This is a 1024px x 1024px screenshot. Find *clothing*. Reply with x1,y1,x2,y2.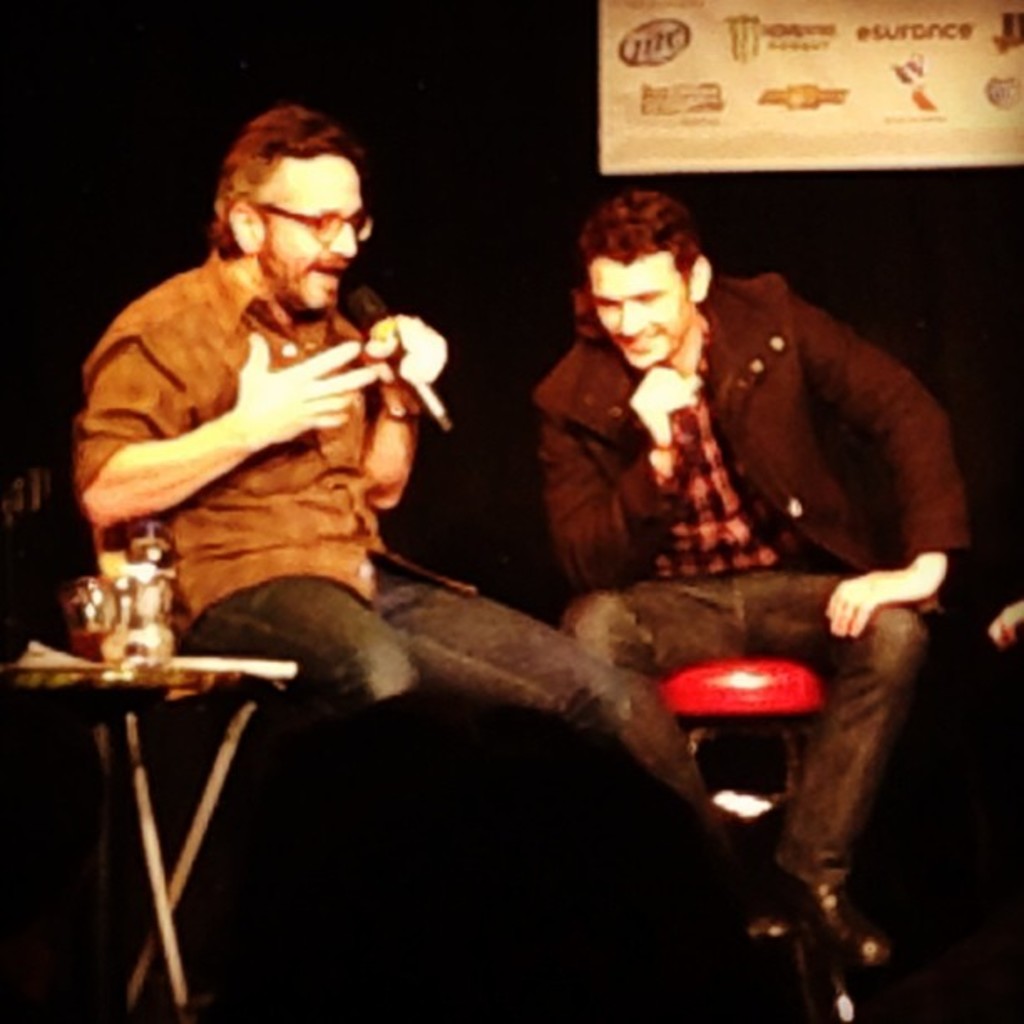
525,268,972,888.
